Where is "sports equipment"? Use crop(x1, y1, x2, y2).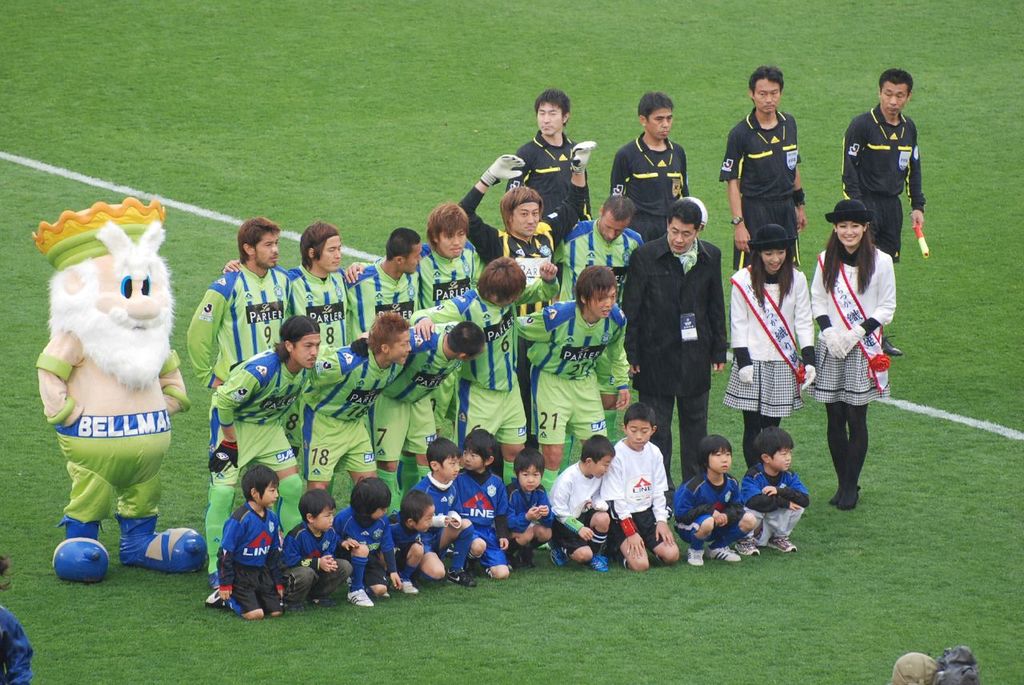
crop(909, 209, 929, 254).
